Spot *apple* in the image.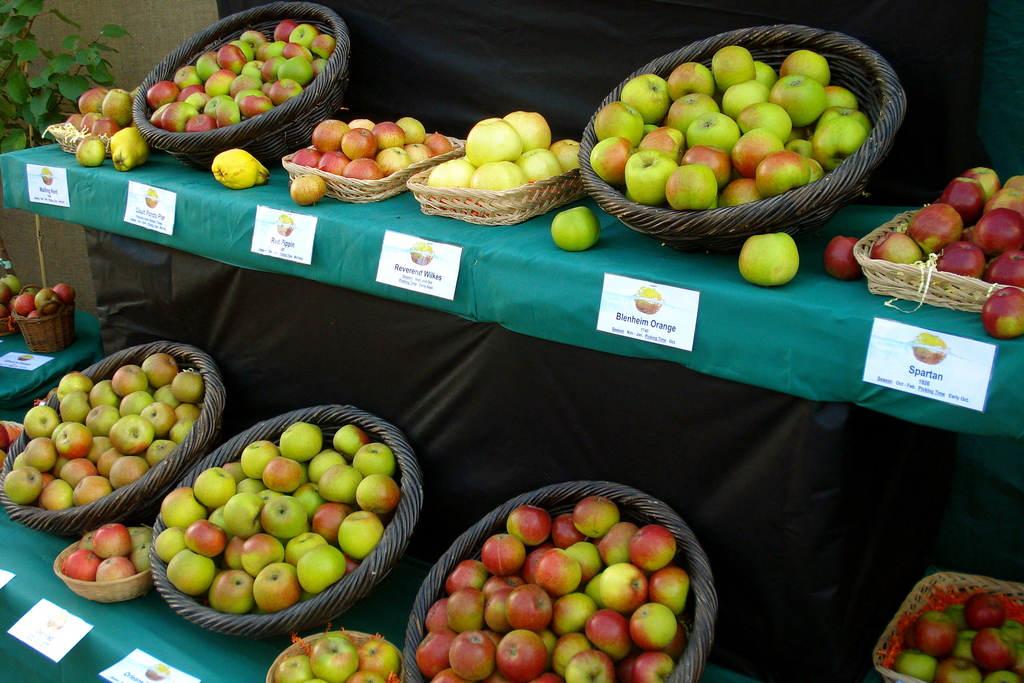
*apple* found at 737,231,799,286.
